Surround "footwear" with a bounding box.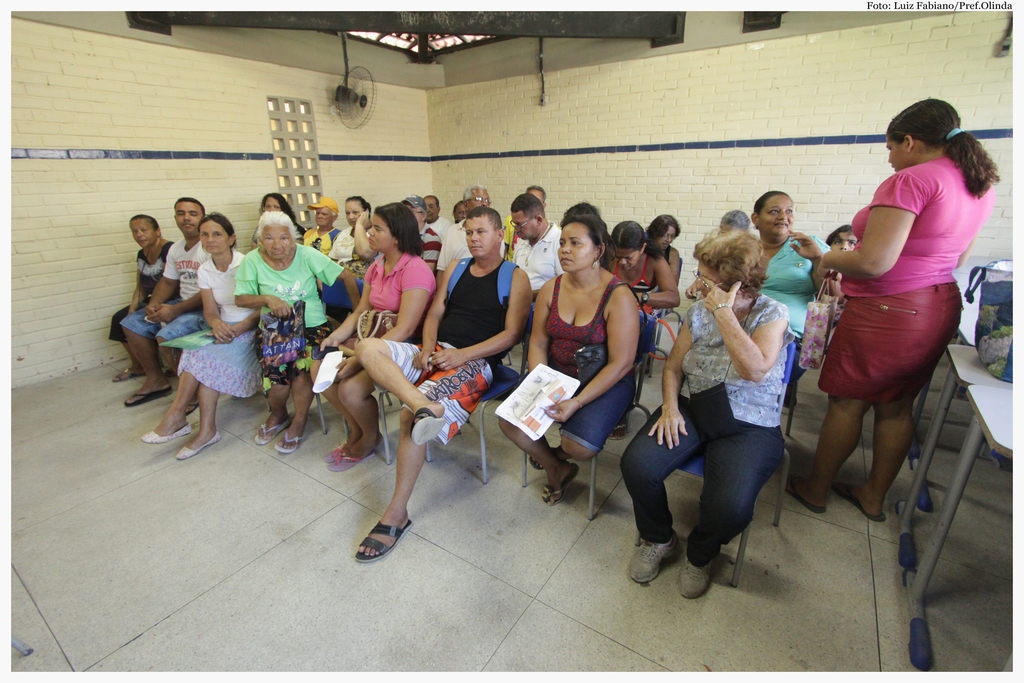
<bbox>278, 420, 311, 460</bbox>.
